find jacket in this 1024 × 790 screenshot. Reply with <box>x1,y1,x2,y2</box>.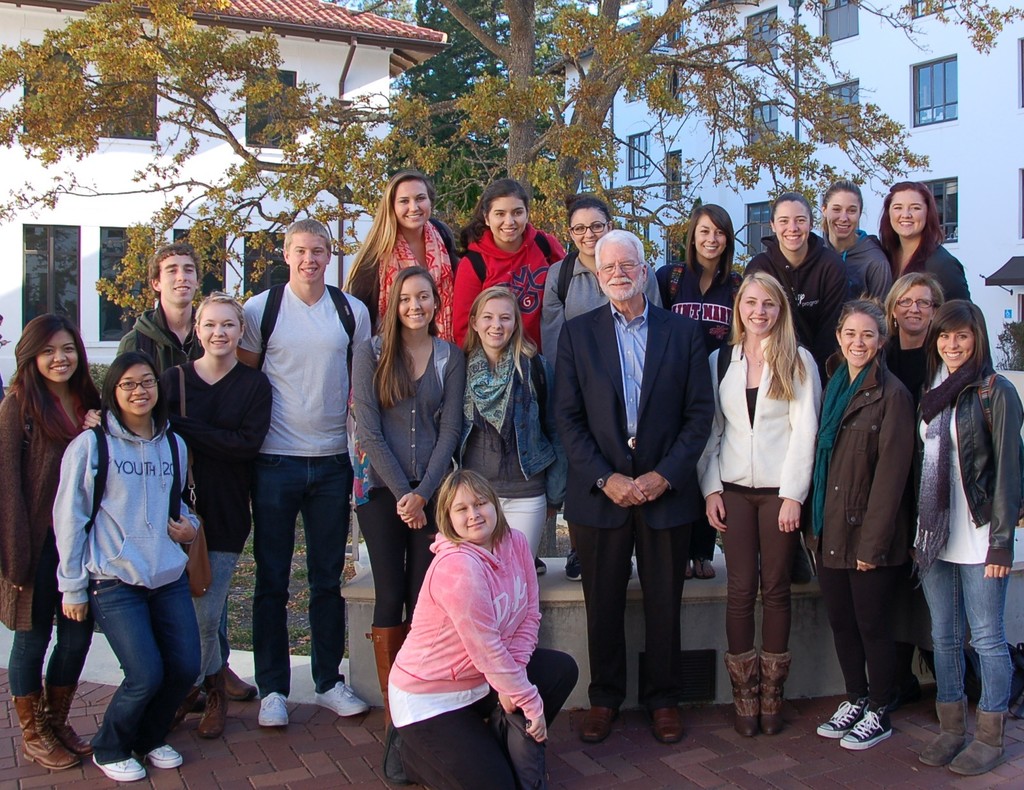
<box>914,362,1023,574</box>.
